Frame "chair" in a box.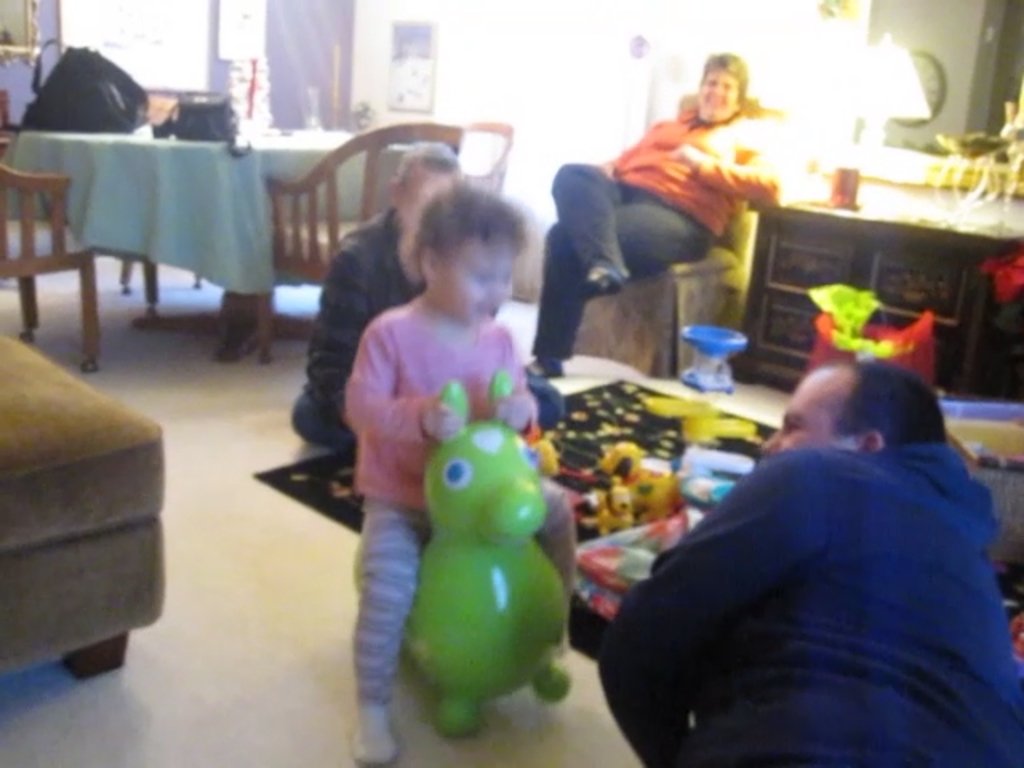
{"x1": 0, "y1": 330, "x2": 168, "y2": 683}.
